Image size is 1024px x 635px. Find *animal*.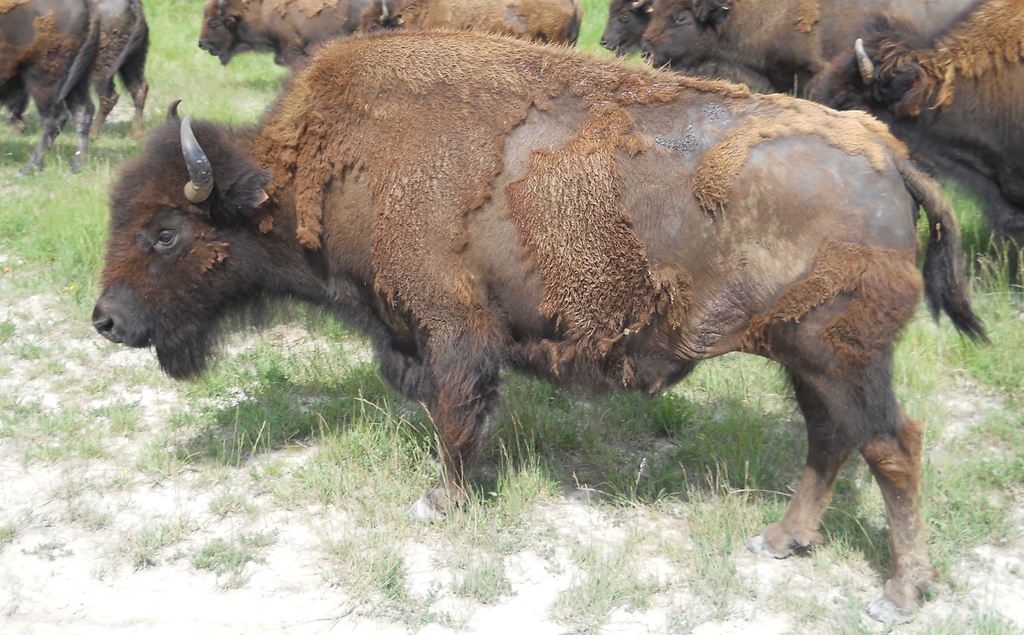
[637,0,981,92].
